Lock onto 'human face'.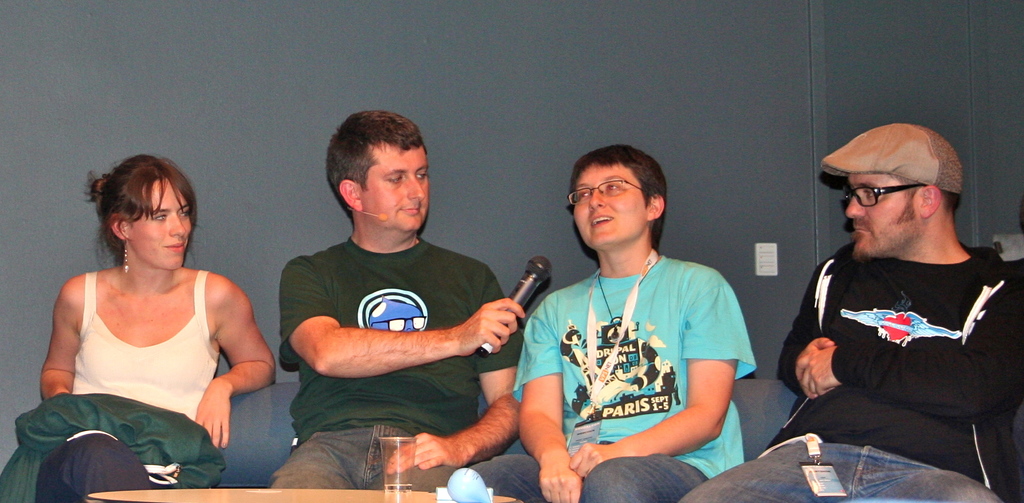
Locked: bbox=(846, 172, 918, 262).
